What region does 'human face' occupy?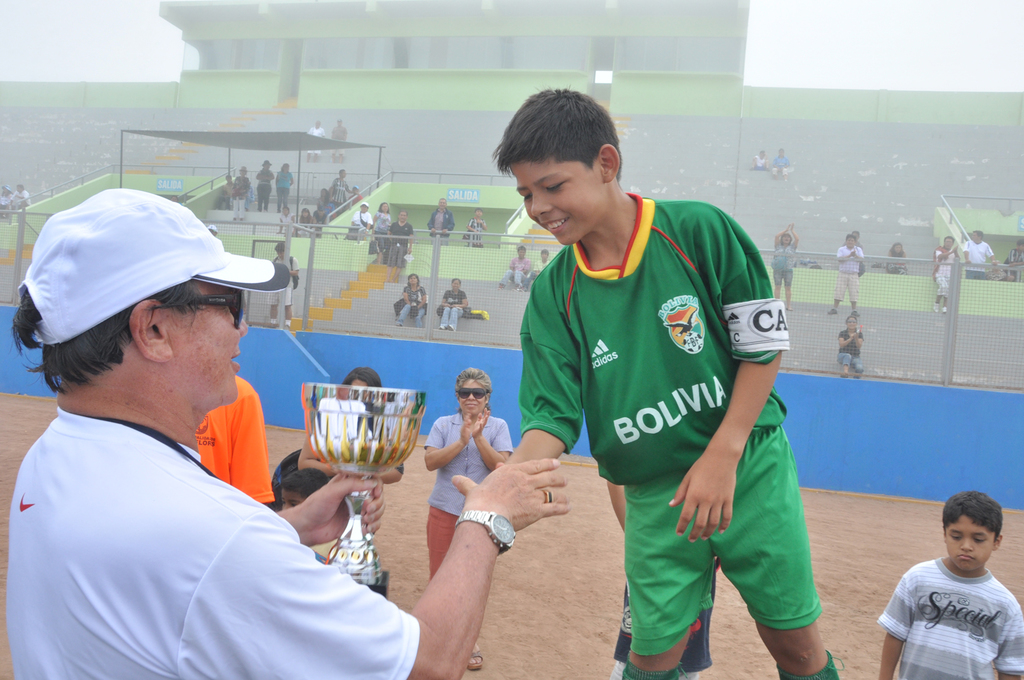
846:236:856:245.
